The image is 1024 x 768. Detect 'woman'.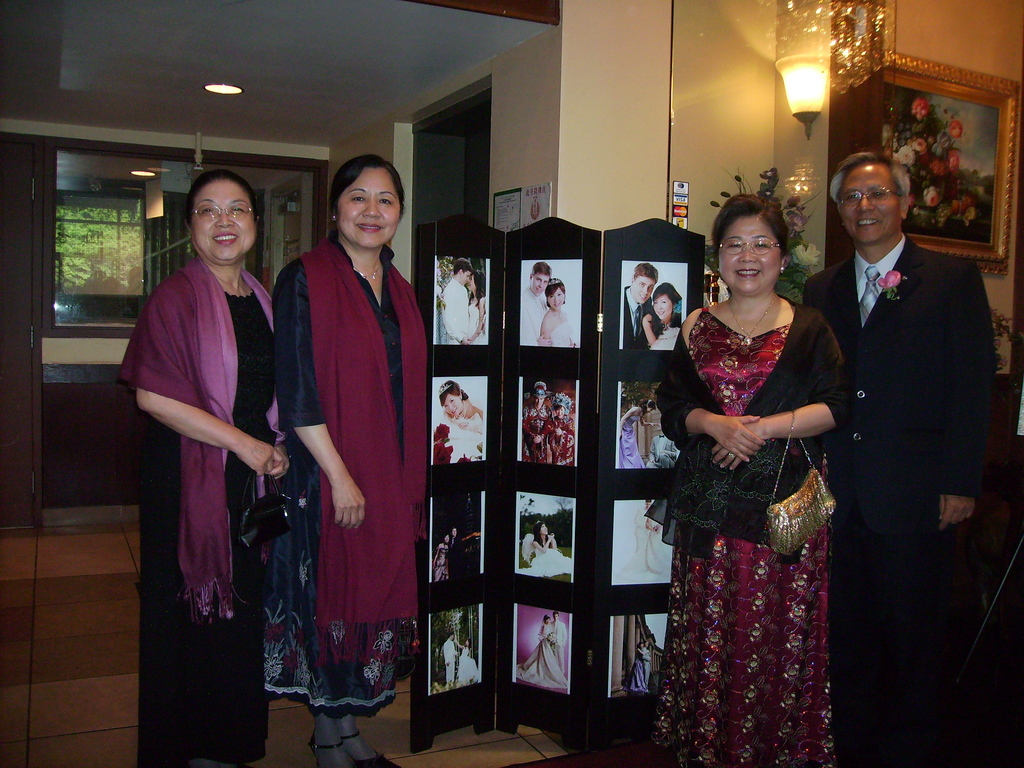
Detection: (514, 616, 568, 686).
